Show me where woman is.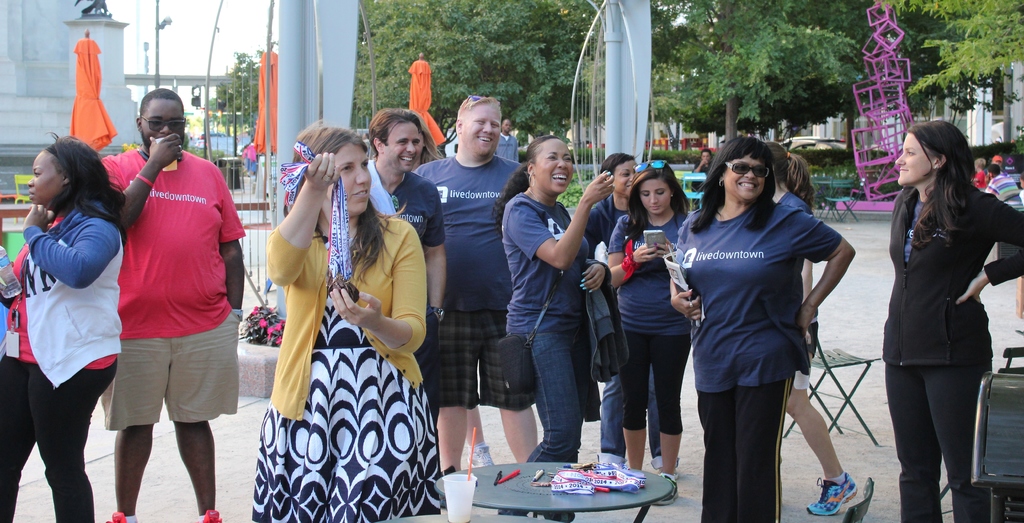
woman is at select_region(496, 135, 614, 522).
